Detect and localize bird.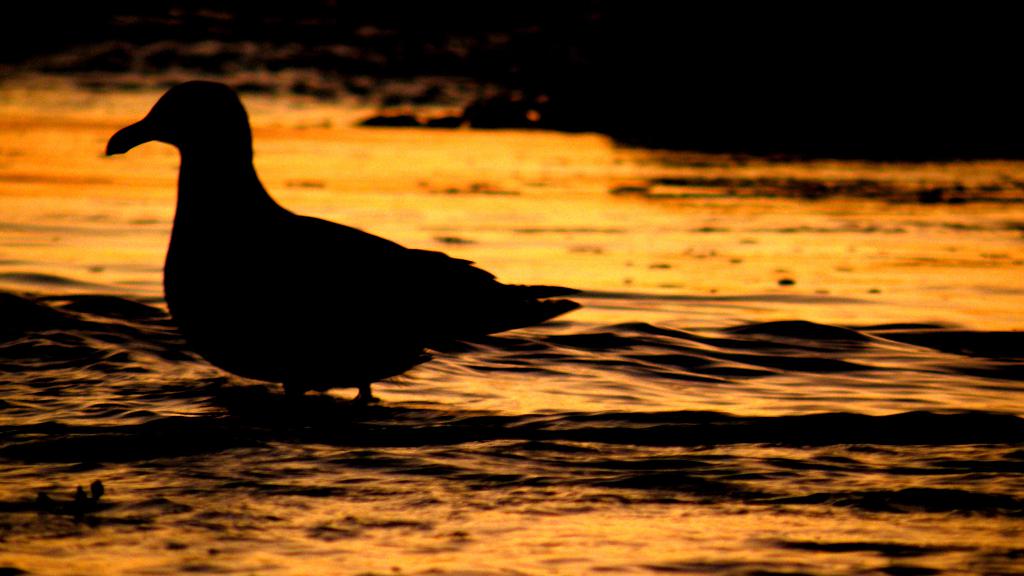
Localized at x1=84, y1=86, x2=605, y2=406.
